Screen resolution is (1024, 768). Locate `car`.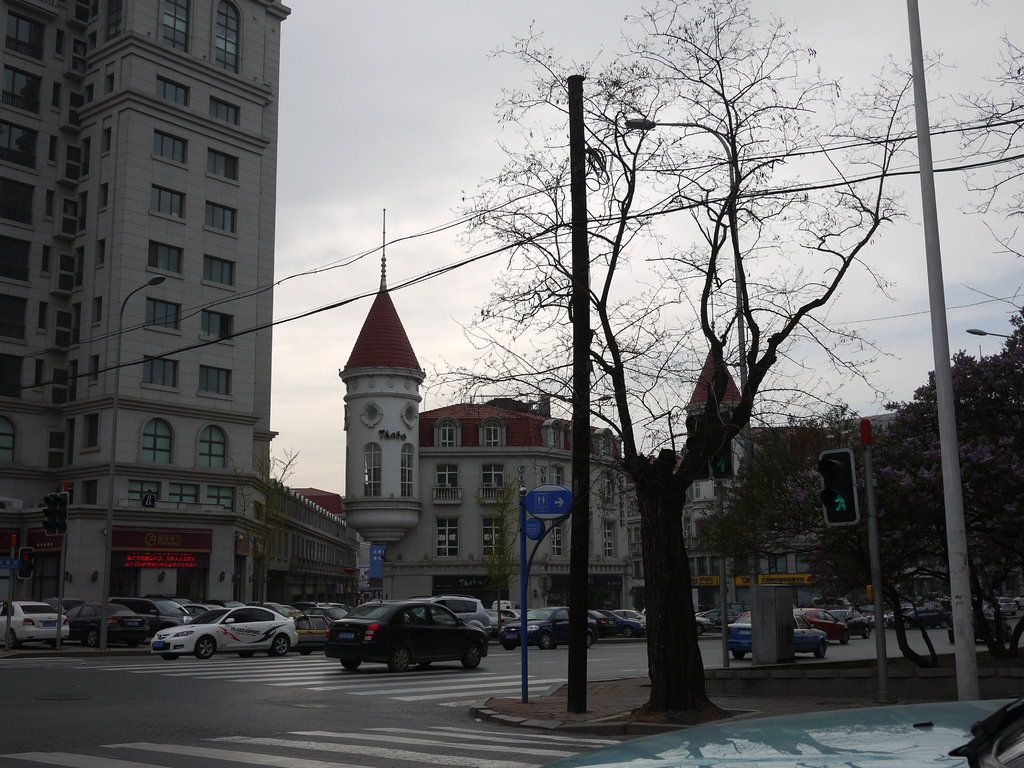
BBox(792, 609, 848, 644).
